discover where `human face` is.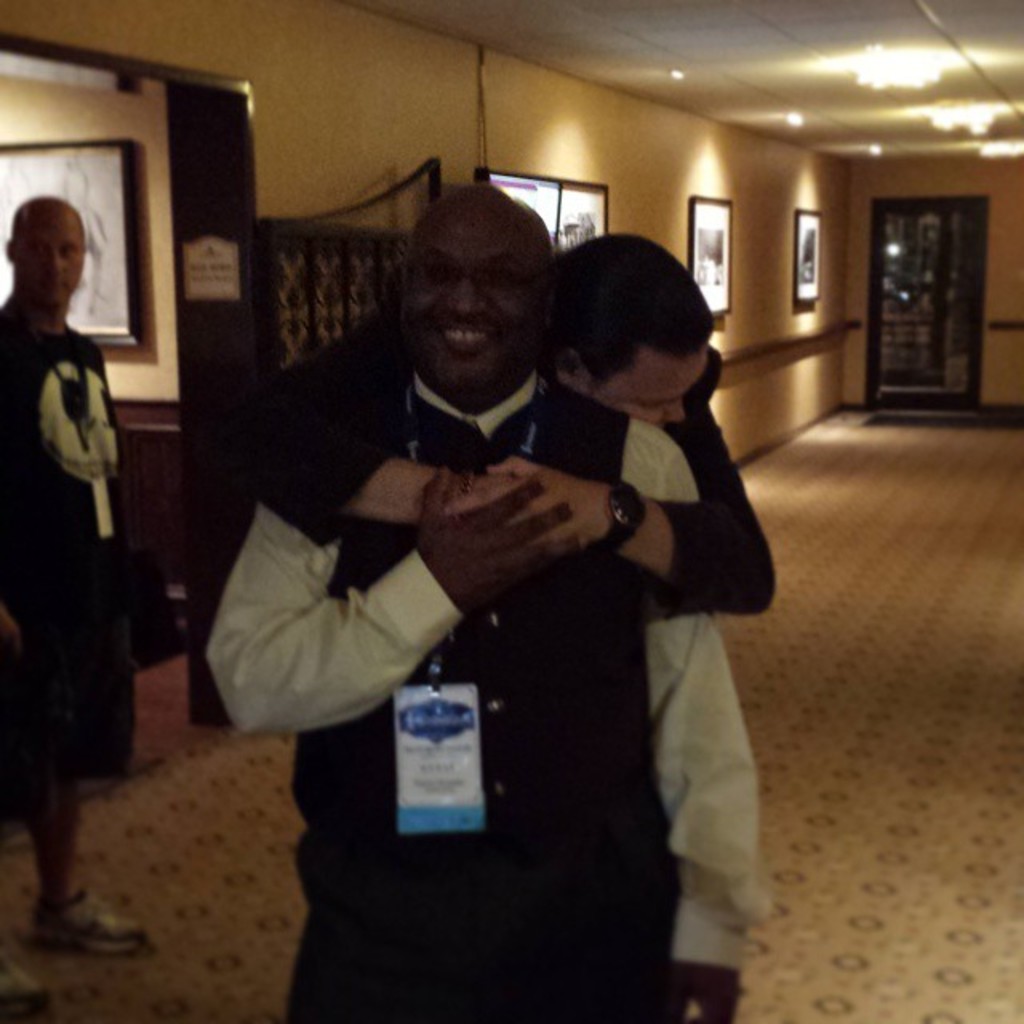
Discovered at [597, 354, 706, 427].
